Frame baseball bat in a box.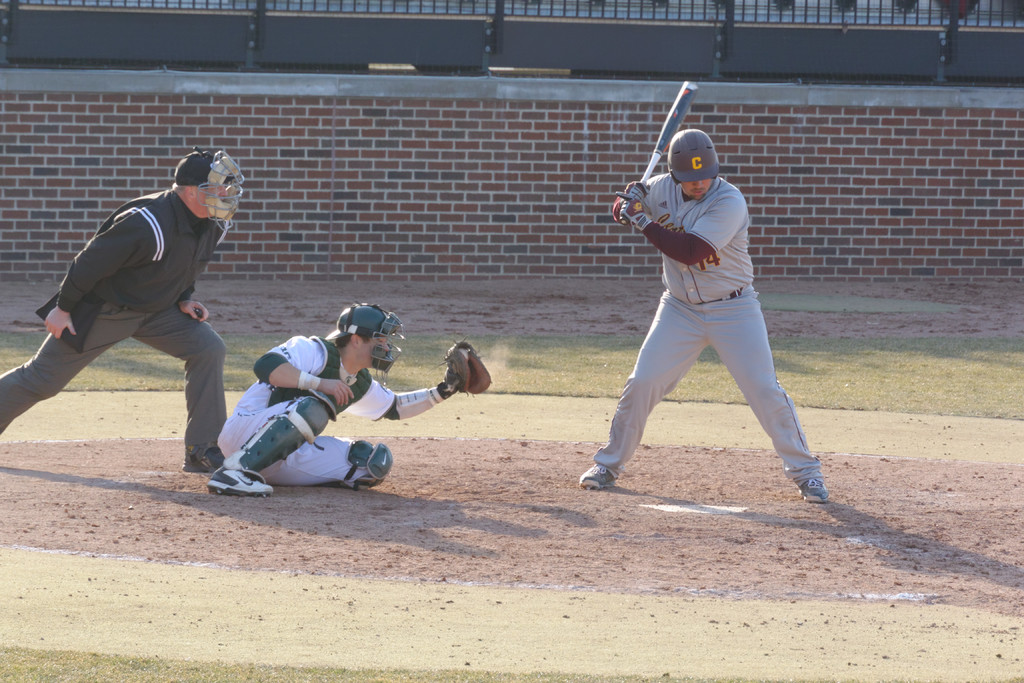
locate(619, 78, 698, 227).
